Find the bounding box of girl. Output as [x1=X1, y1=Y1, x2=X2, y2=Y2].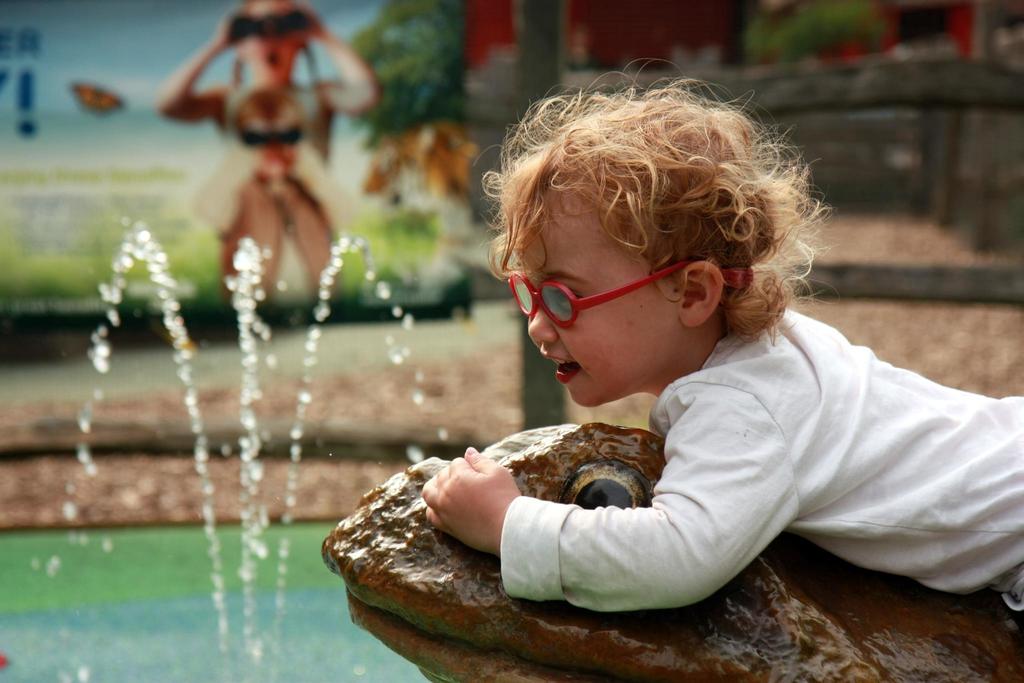
[x1=422, y1=60, x2=1023, y2=608].
